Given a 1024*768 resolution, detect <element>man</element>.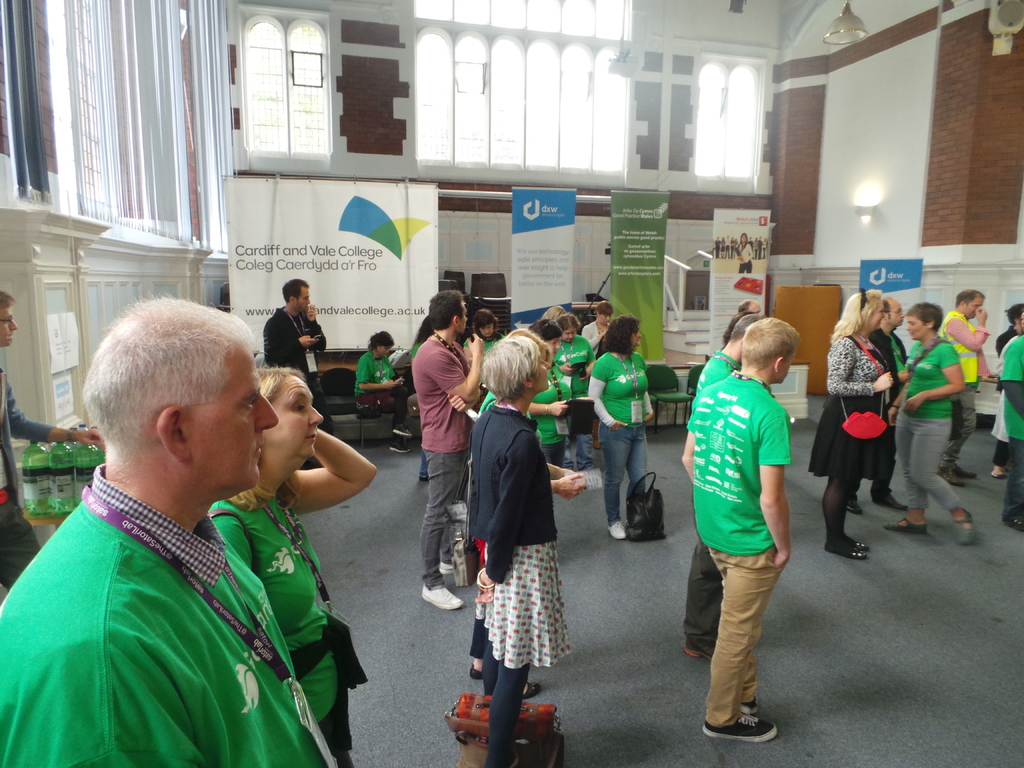
region(940, 287, 991, 488).
